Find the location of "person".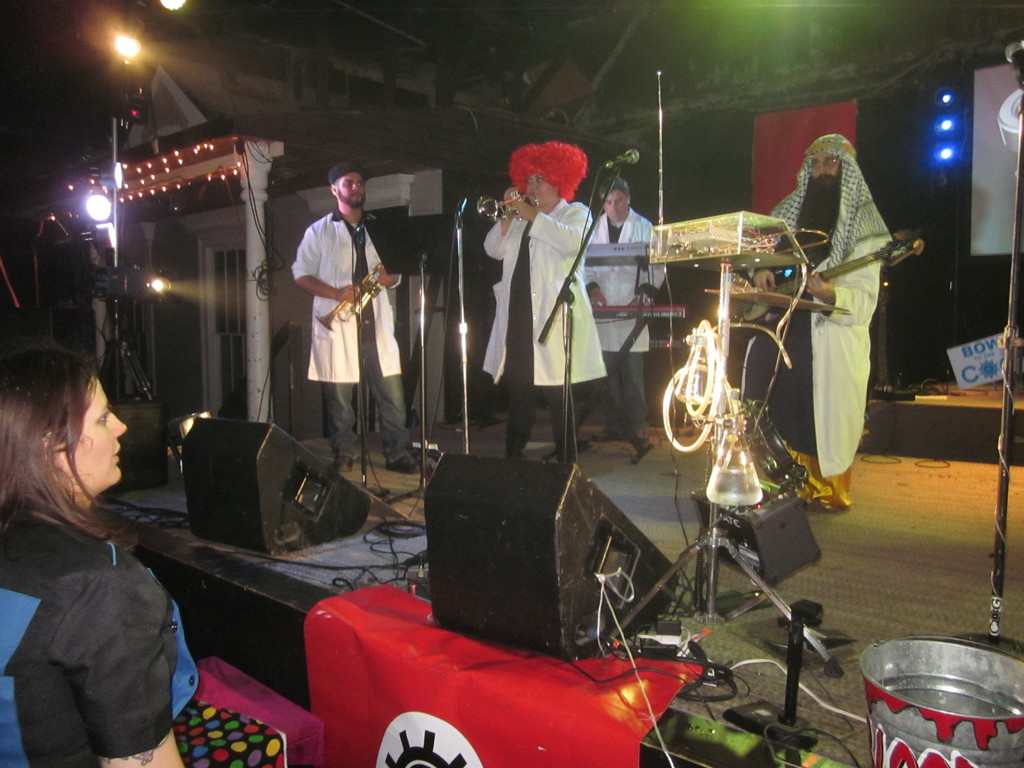
Location: Rect(288, 157, 426, 471).
